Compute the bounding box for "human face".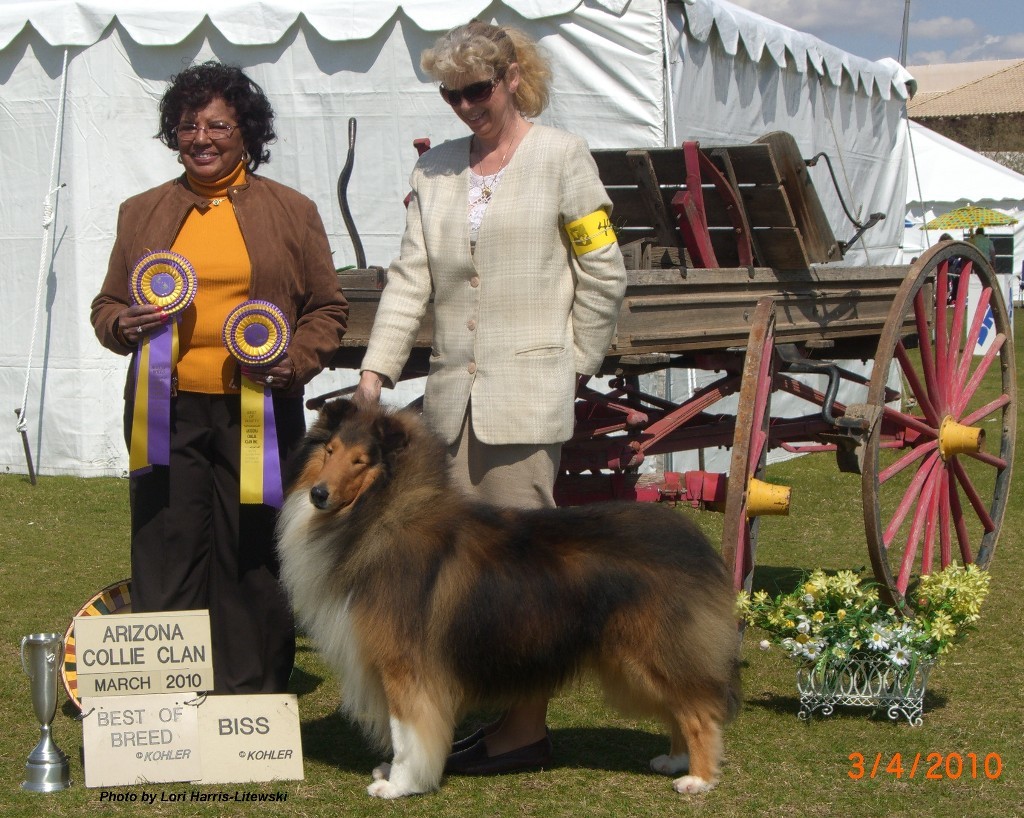
(x1=177, y1=92, x2=245, y2=180).
